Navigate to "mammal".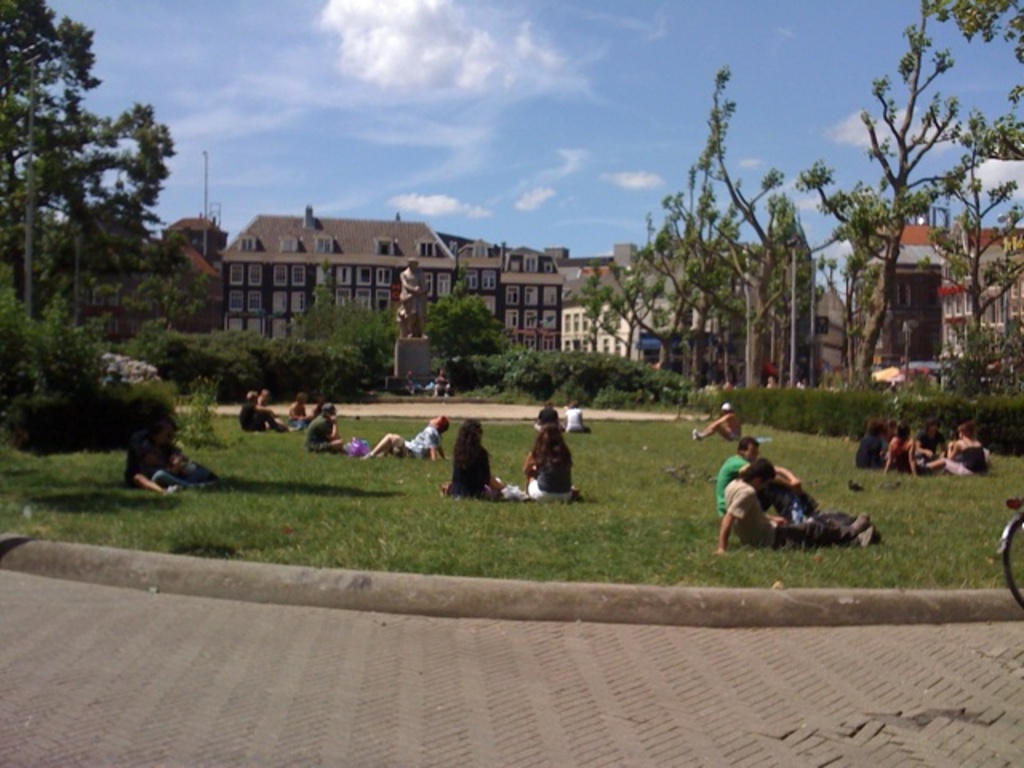
Navigation target: {"x1": 258, "y1": 384, "x2": 272, "y2": 405}.
